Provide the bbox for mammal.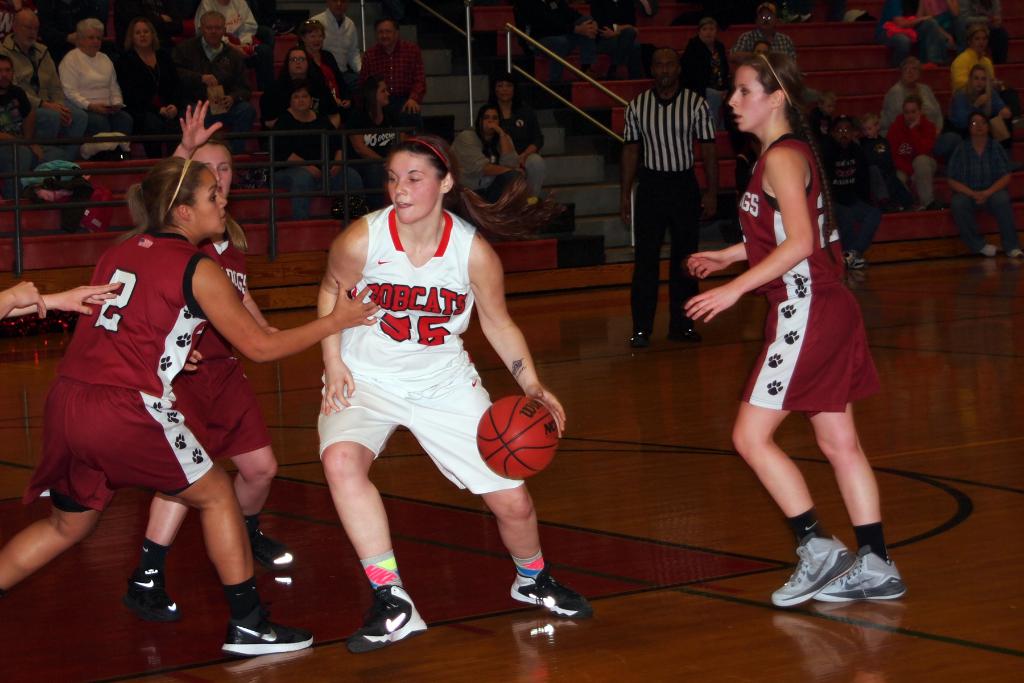
box=[1, 55, 63, 165].
